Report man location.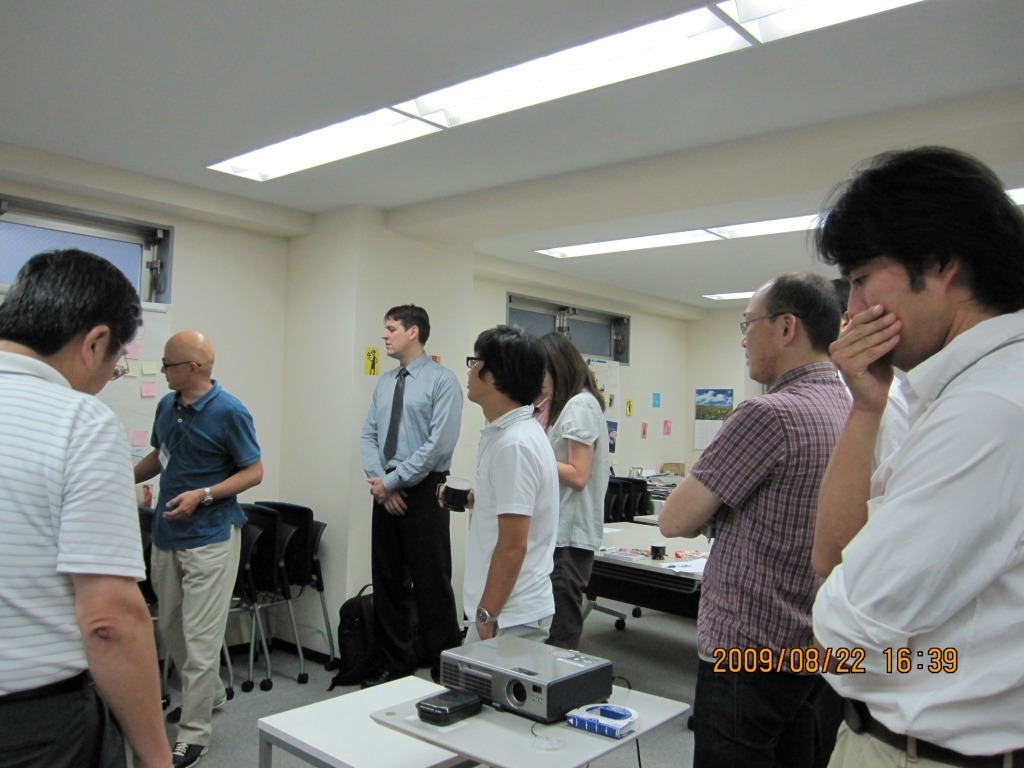
Report: [442, 321, 570, 654].
